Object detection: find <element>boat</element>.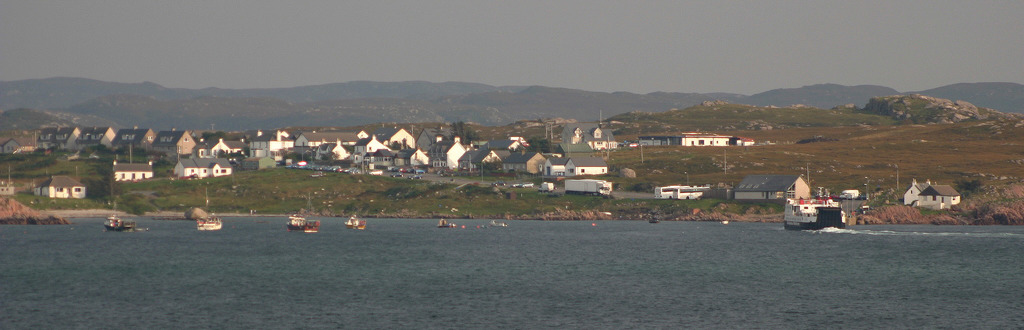
x1=281 y1=207 x2=324 y2=237.
